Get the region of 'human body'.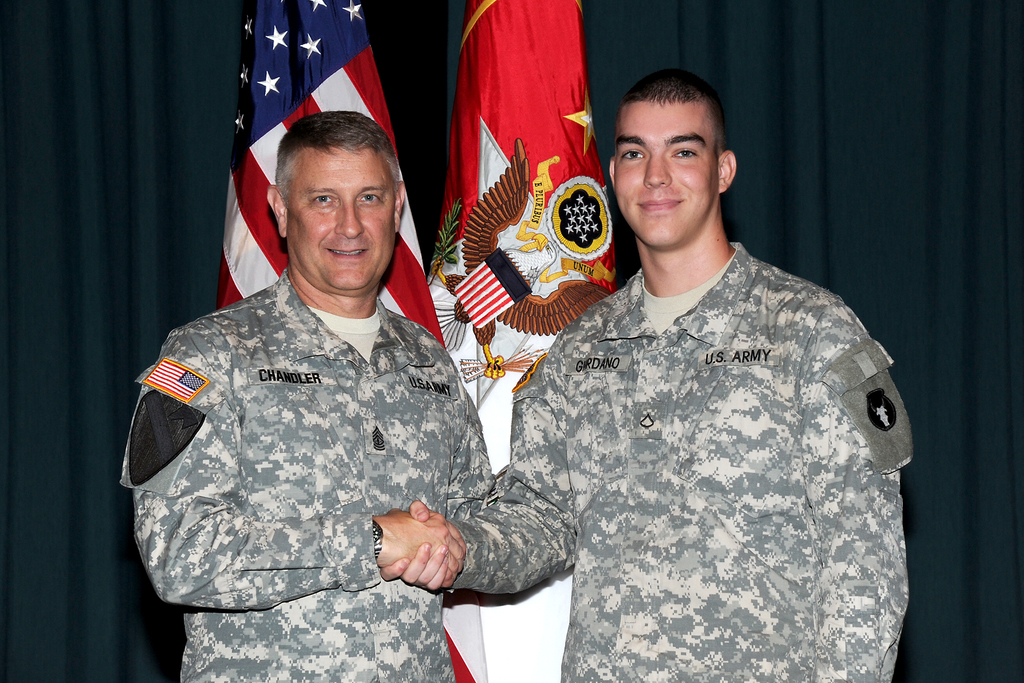
BBox(140, 88, 578, 676).
